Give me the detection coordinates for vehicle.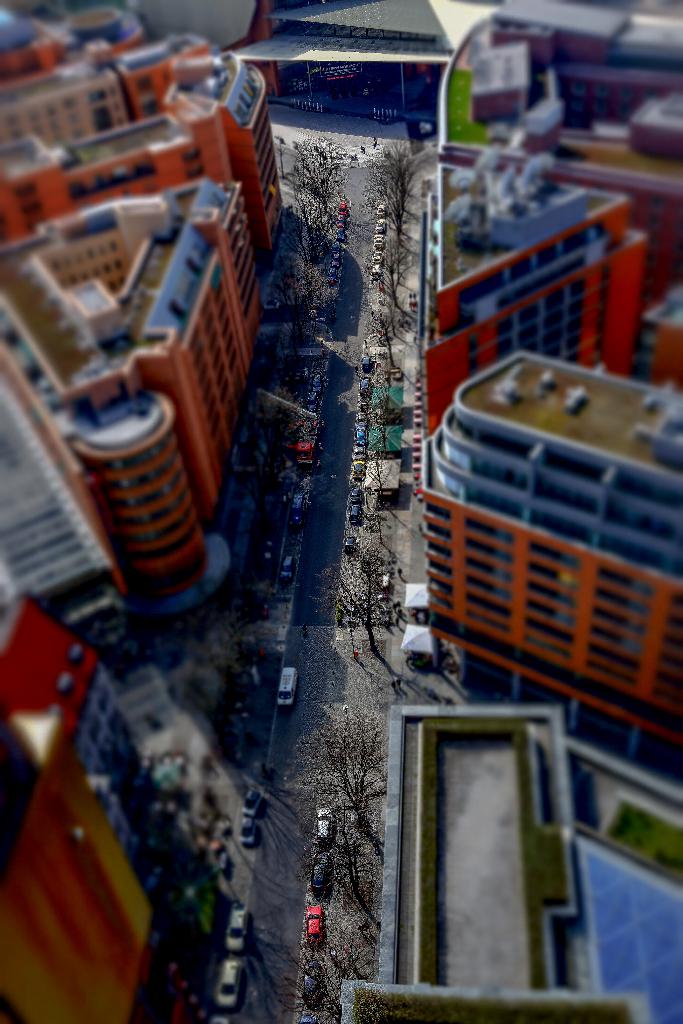
276:664:298:710.
